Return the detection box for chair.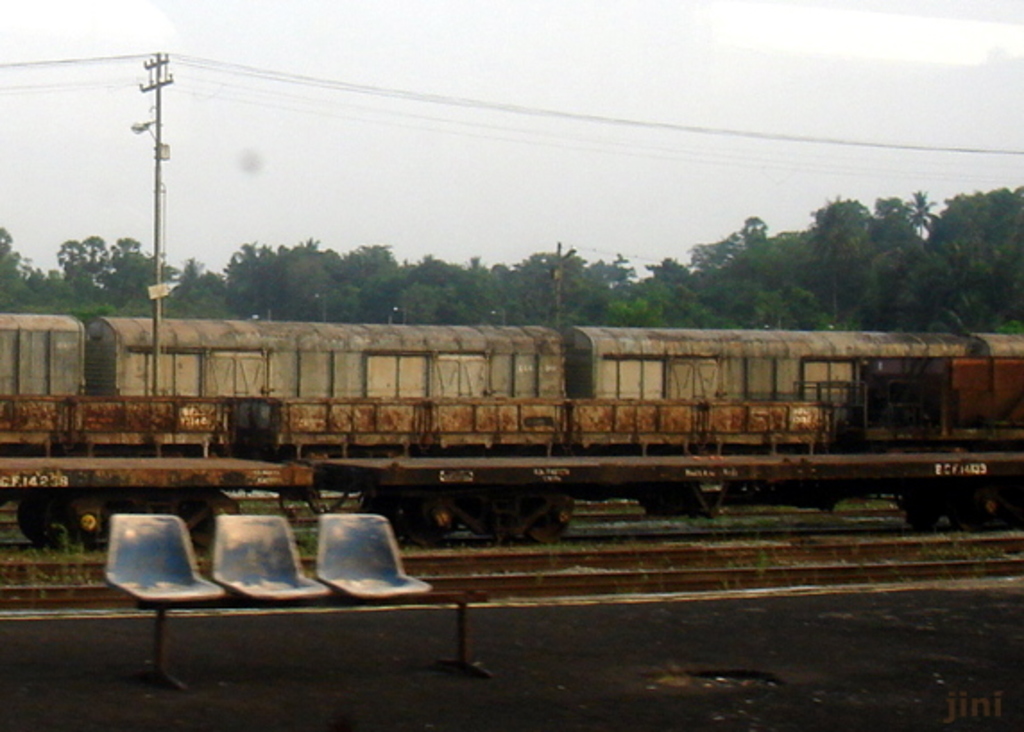
<box>202,517,331,605</box>.
